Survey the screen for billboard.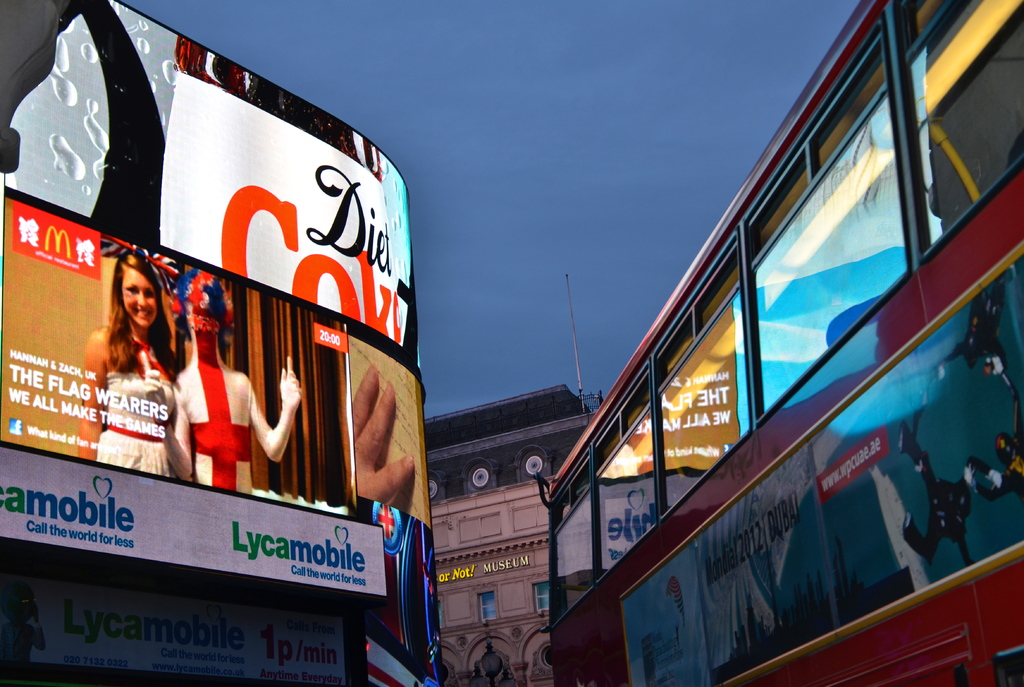
Survey found: (left=625, top=261, right=1023, bottom=686).
